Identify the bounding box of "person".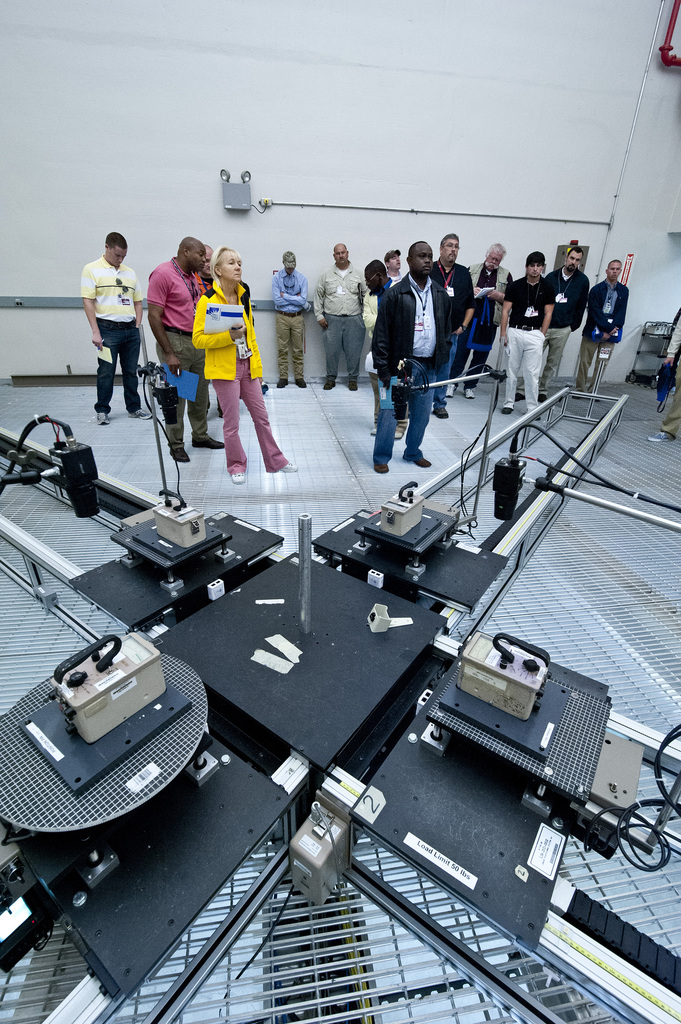
bbox(504, 252, 551, 424).
